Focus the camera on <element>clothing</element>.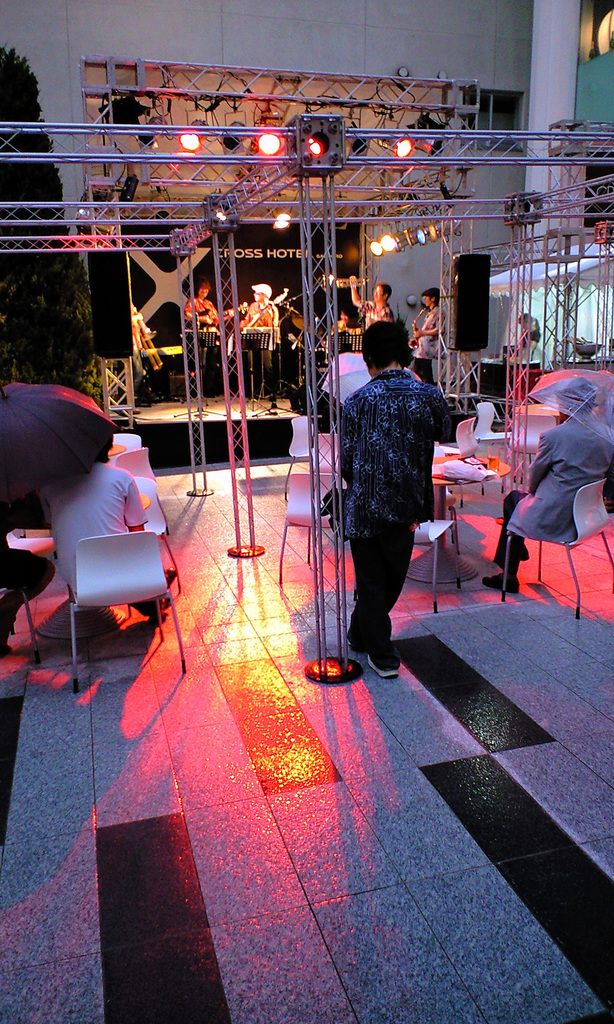
Focus region: 182 294 221 328.
